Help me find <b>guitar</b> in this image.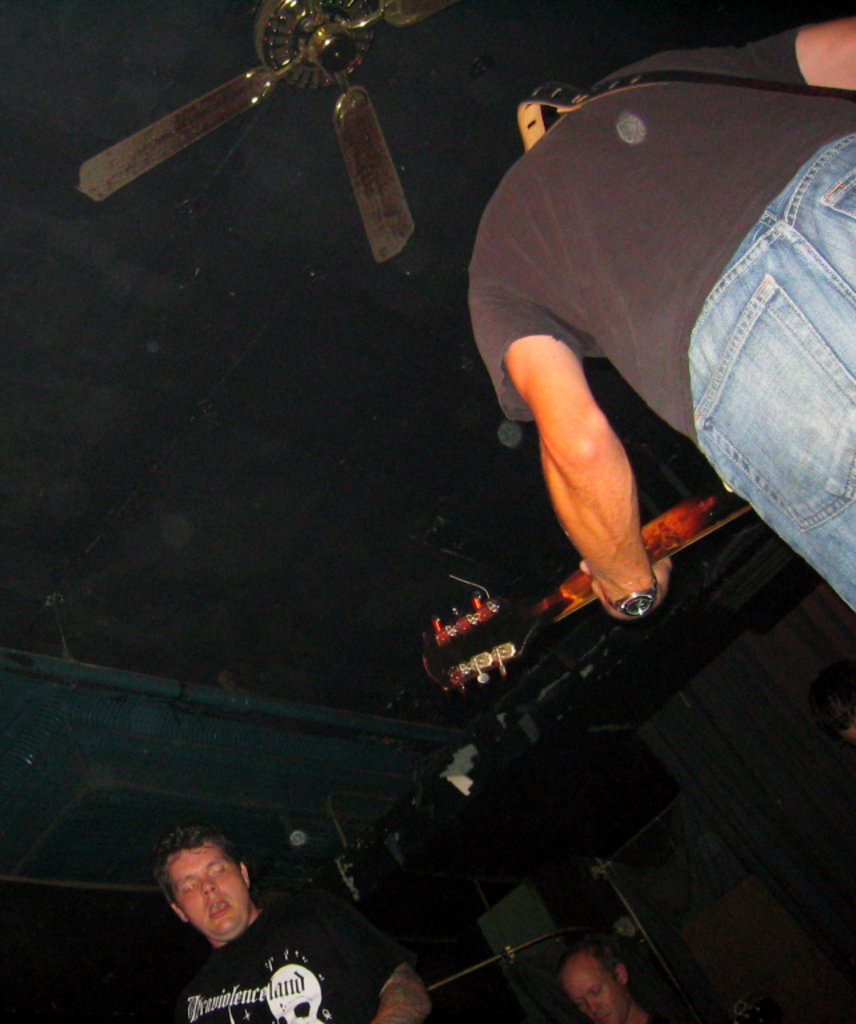
Found it: l=409, t=515, r=763, b=700.
